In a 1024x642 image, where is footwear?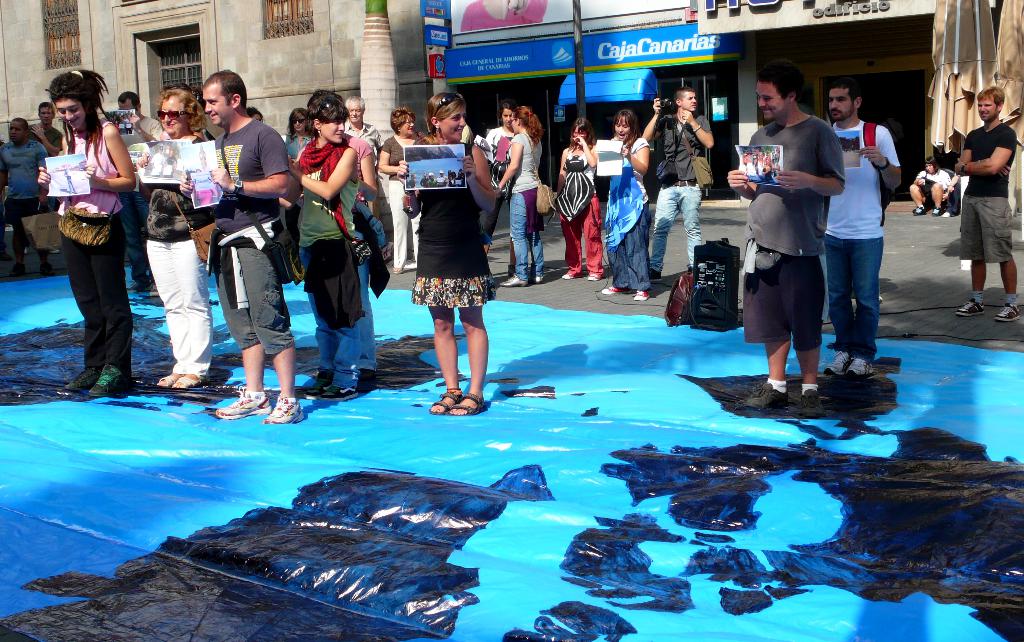
region(650, 266, 663, 286).
